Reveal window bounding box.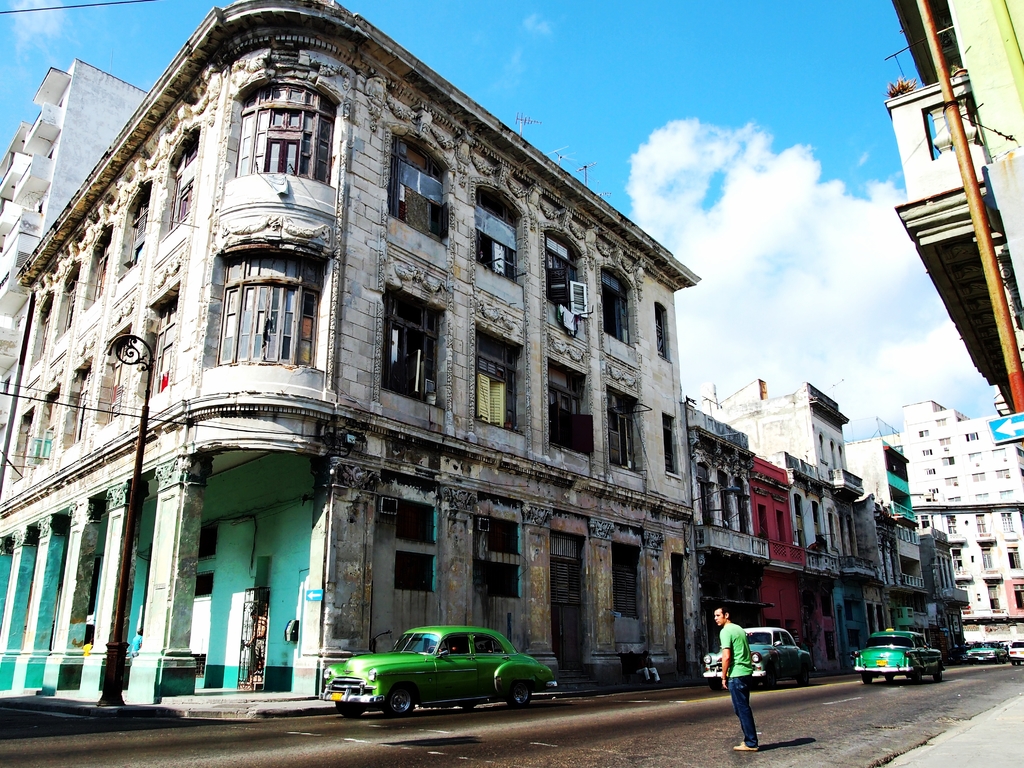
Revealed: (left=475, top=323, right=520, bottom=440).
